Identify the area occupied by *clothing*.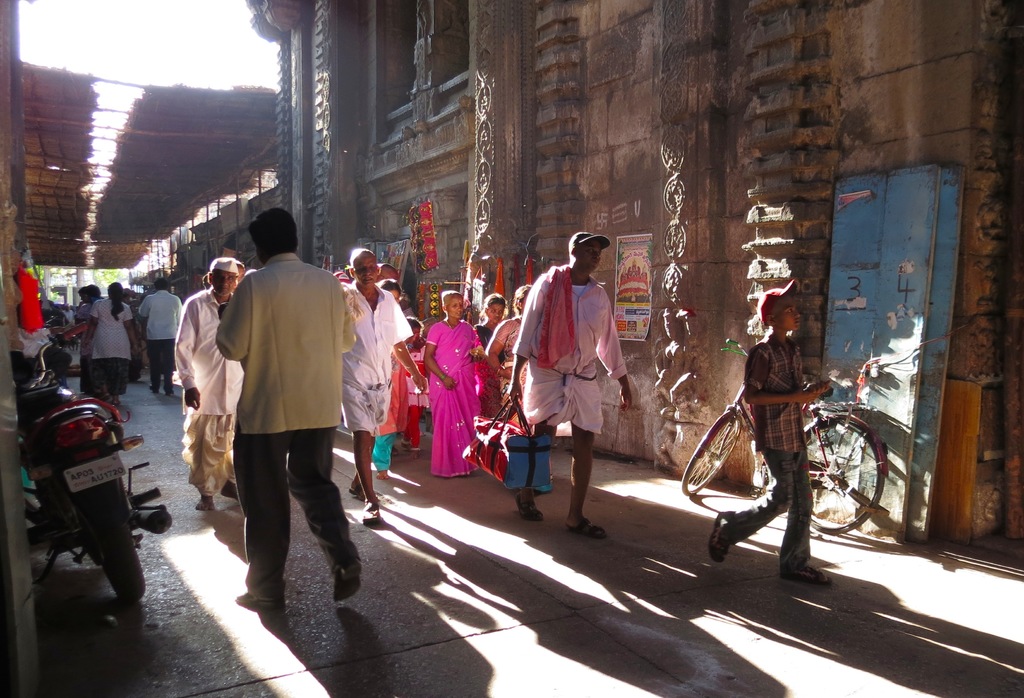
Area: (left=496, top=314, right=532, bottom=435).
